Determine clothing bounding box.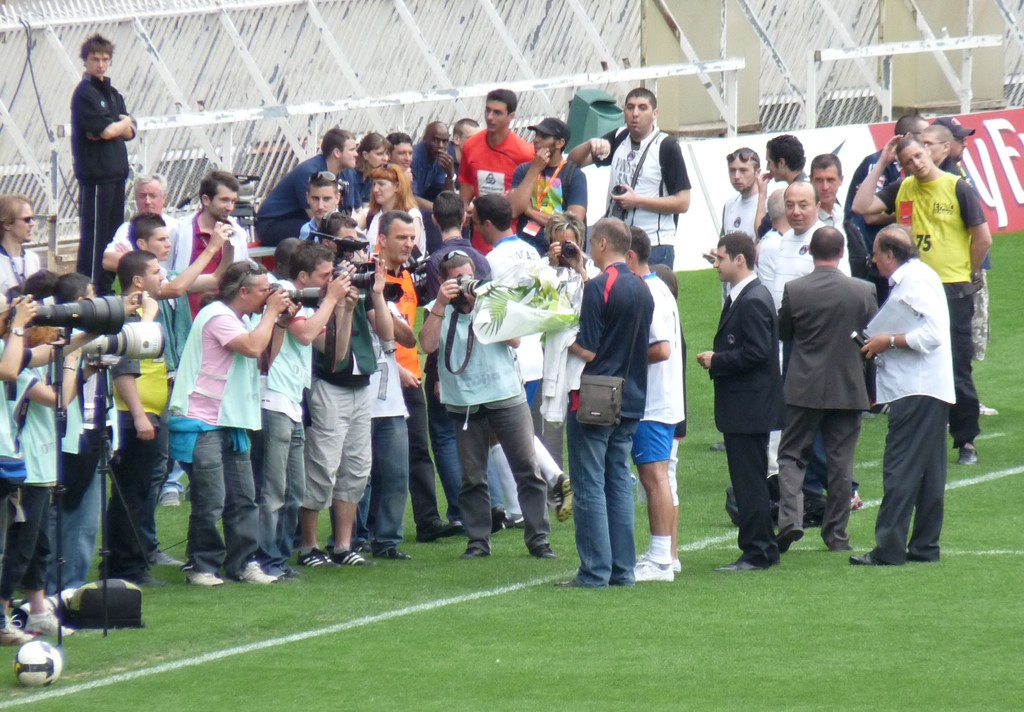
Determined: box(772, 260, 877, 545).
